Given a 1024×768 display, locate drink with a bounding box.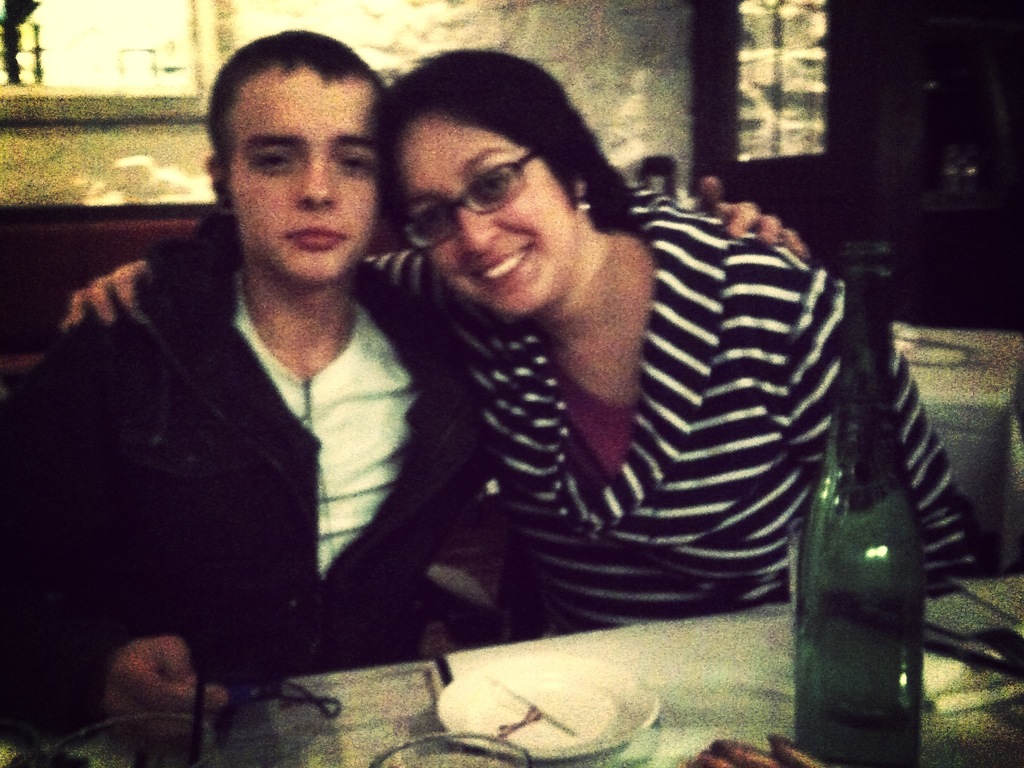
Located: locate(772, 269, 932, 767).
